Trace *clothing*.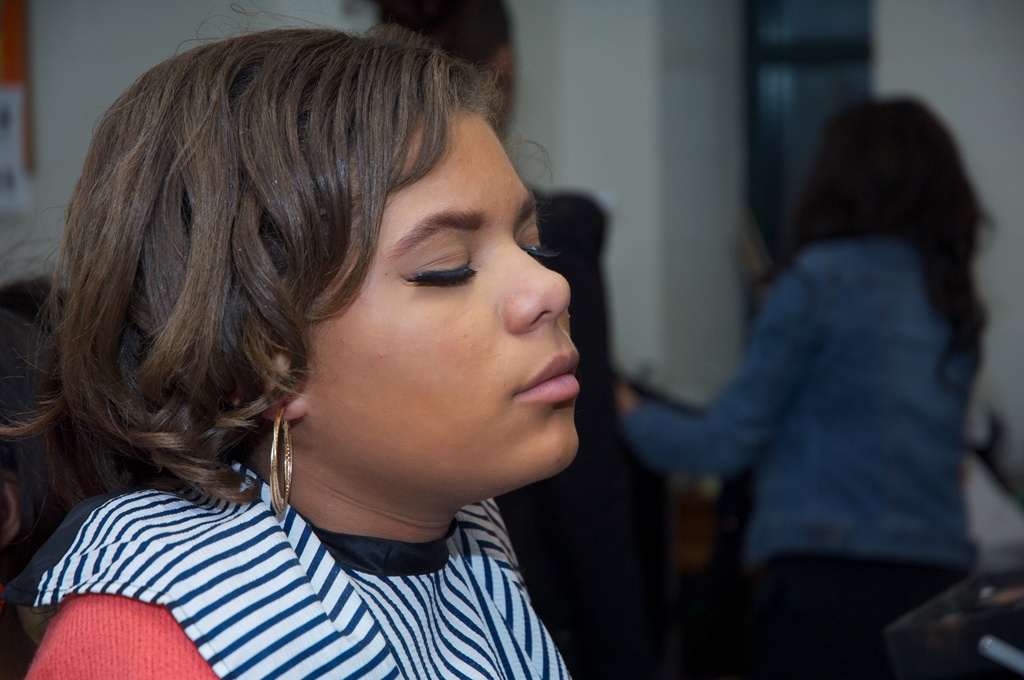
Traced to box(31, 458, 575, 679).
